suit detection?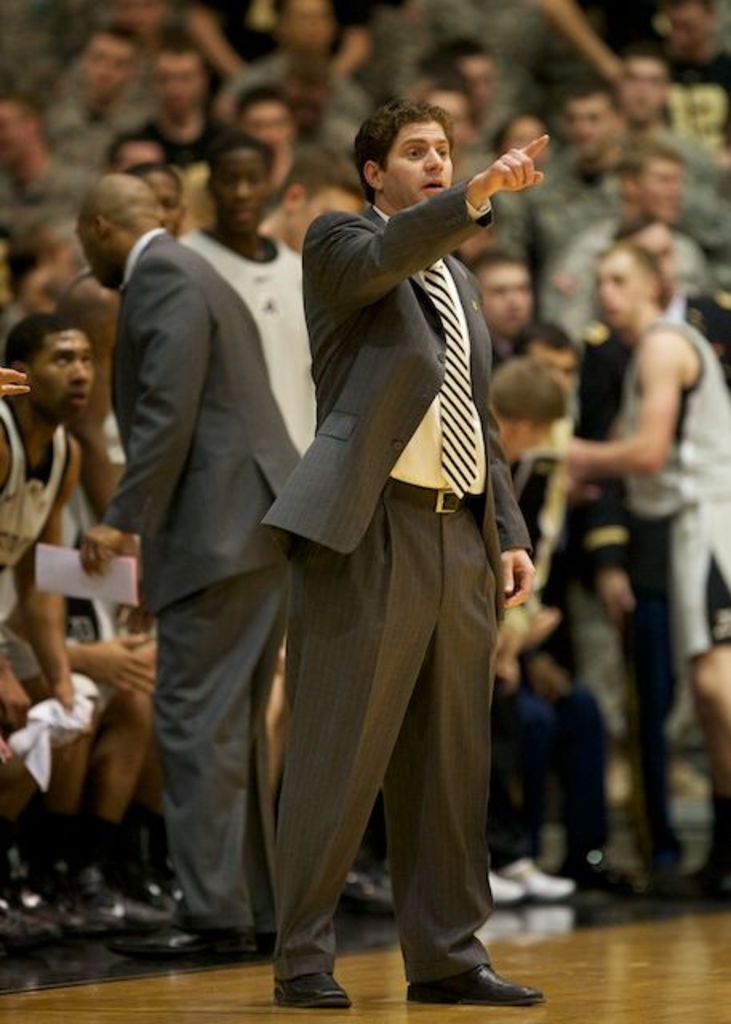
detection(90, 122, 328, 963)
